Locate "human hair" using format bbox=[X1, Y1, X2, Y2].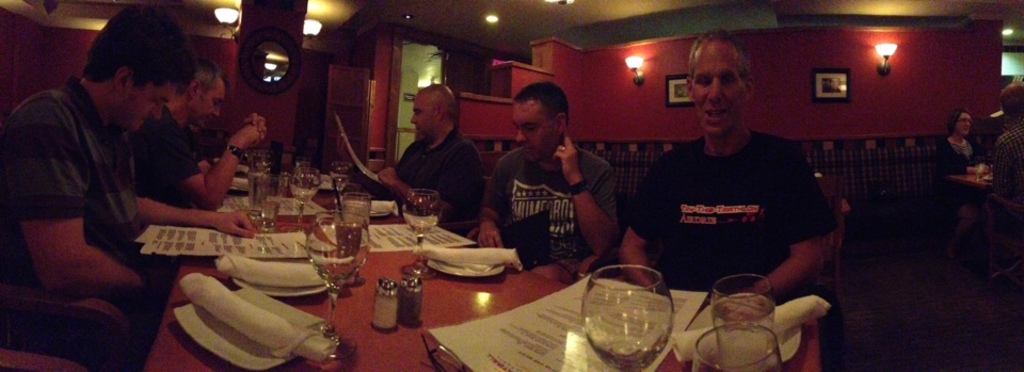
bbox=[515, 80, 571, 146].
